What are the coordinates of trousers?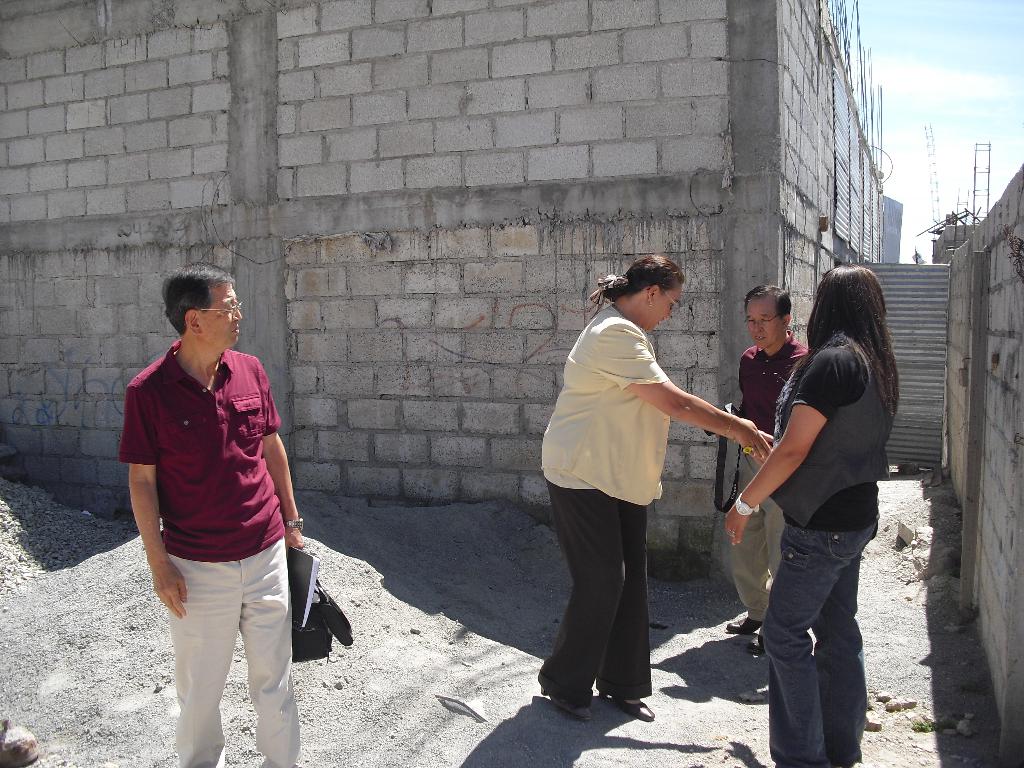
159, 532, 302, 767.
